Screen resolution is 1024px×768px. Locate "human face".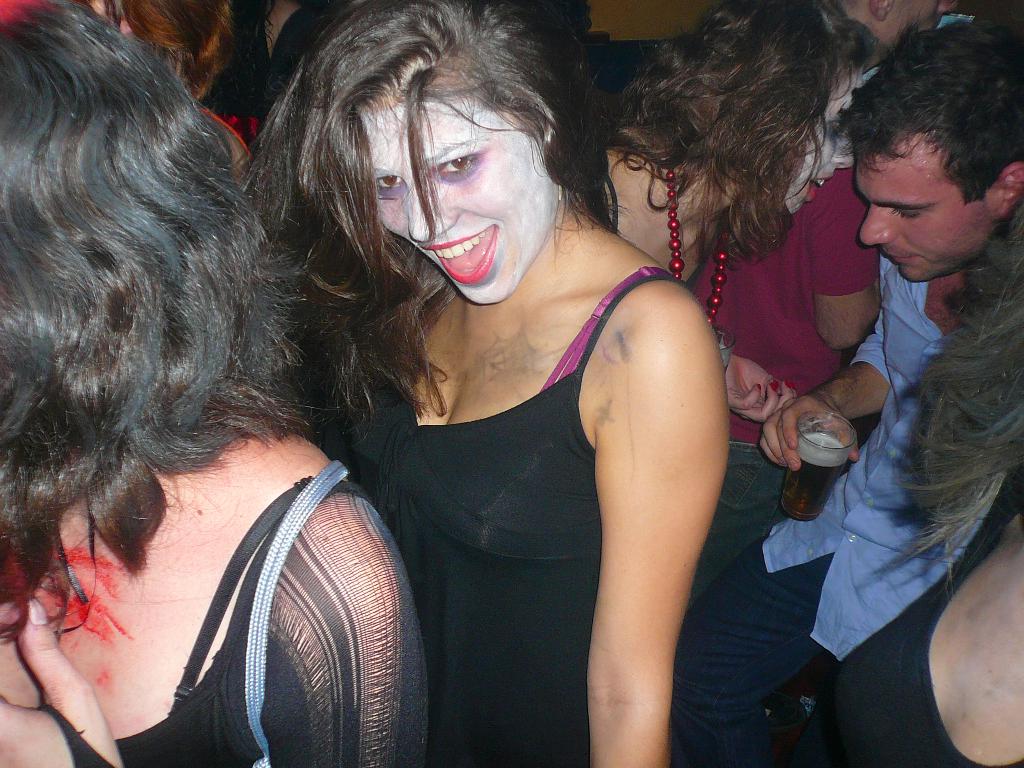
region(893, 0, 955, 50).
